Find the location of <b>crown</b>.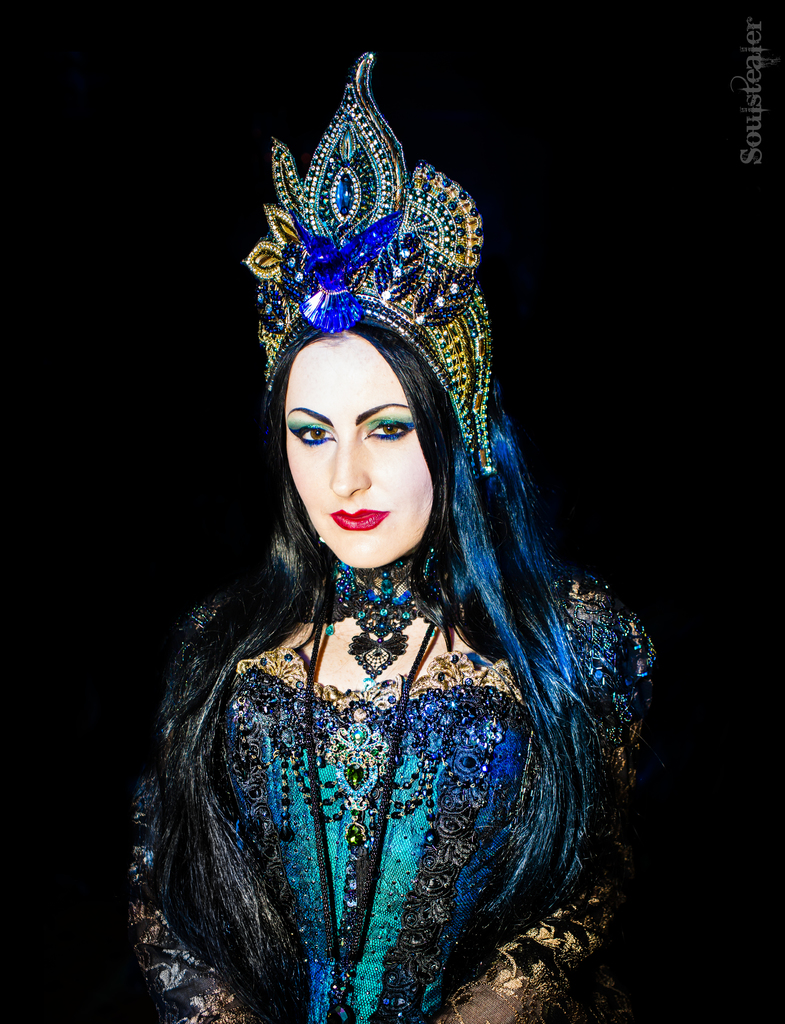
Location: bbox=[242, 56, 491, 465].
